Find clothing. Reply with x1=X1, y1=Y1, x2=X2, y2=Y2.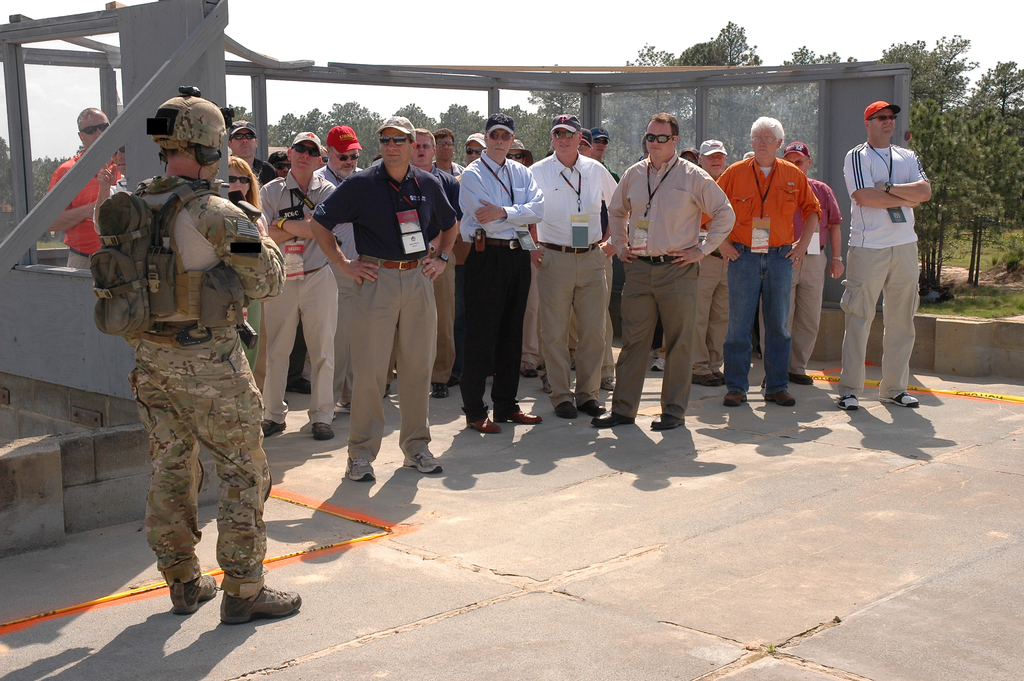
x1=120, y1=142, x2=841, y2=607.
